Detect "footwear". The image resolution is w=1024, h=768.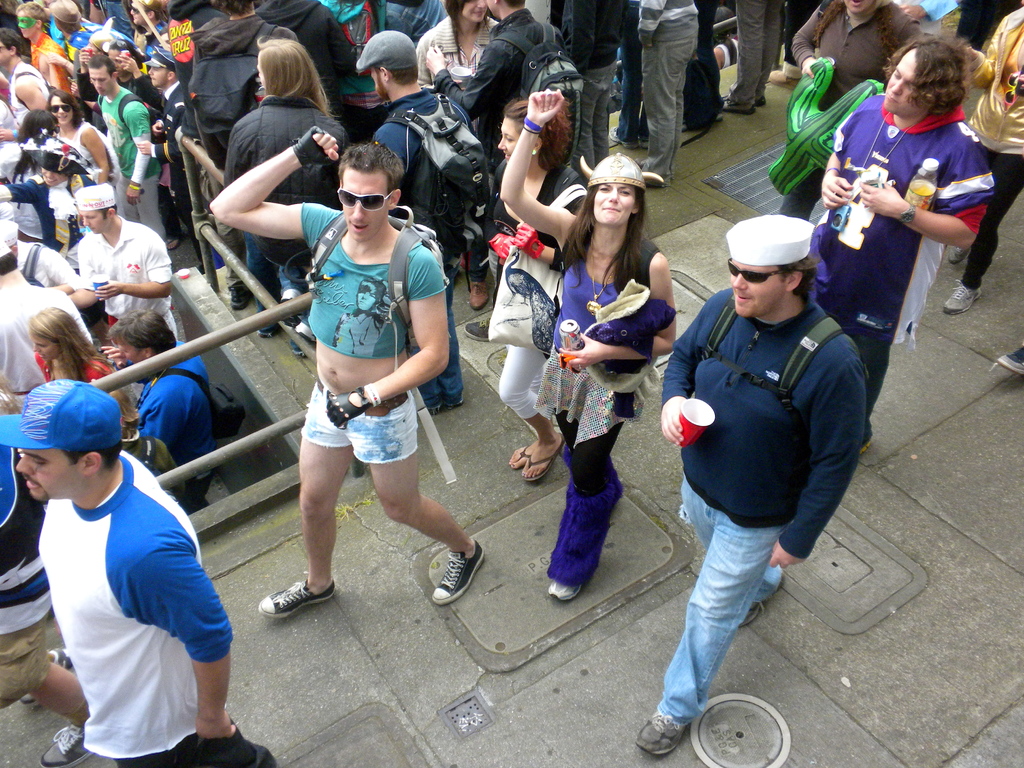
bbox=(254, 325, 279, 341).
